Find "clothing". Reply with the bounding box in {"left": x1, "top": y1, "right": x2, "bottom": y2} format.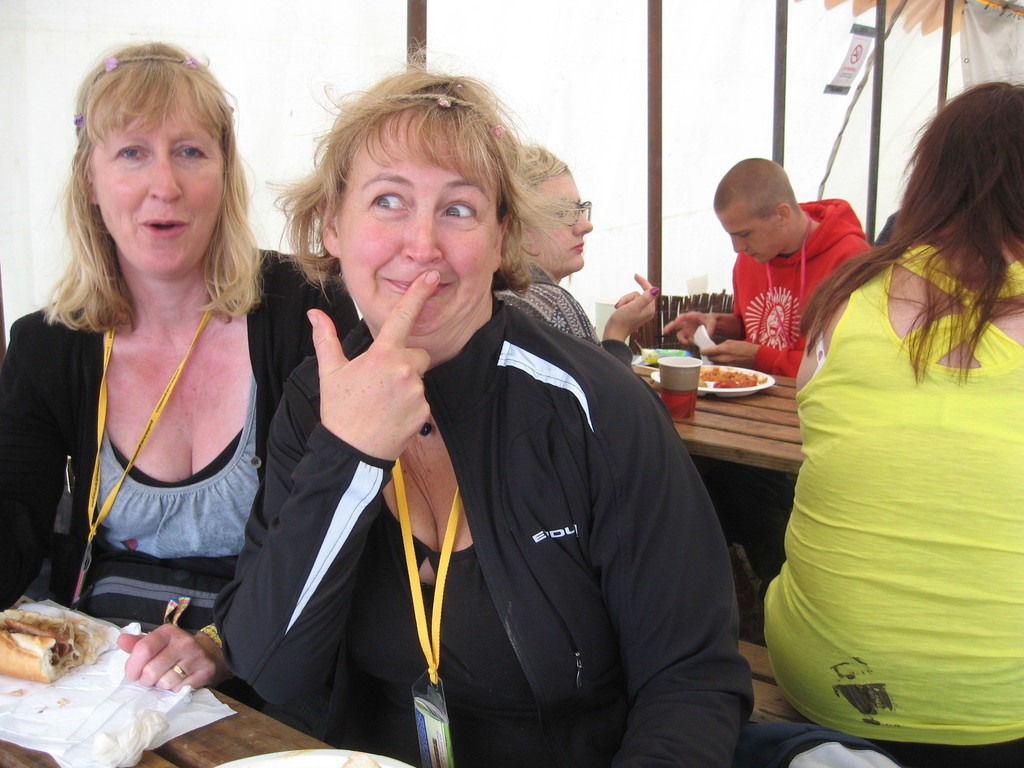
{"left": 0, "top": 244, "right": 361, "bottom": 708}.
